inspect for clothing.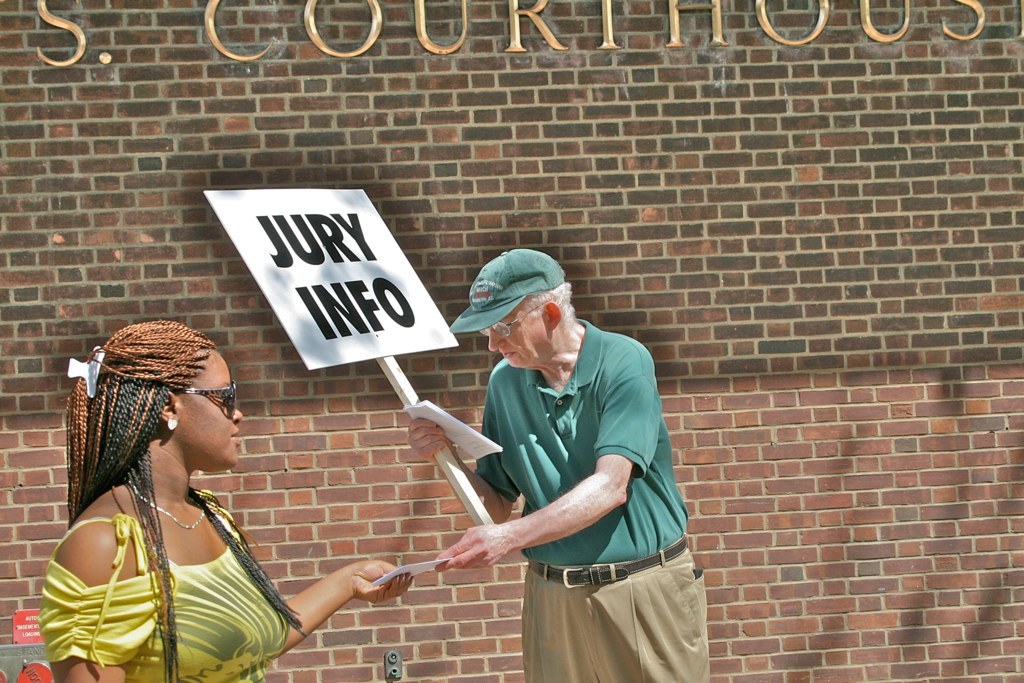
Inspection: (466, 315, 713, 682).
